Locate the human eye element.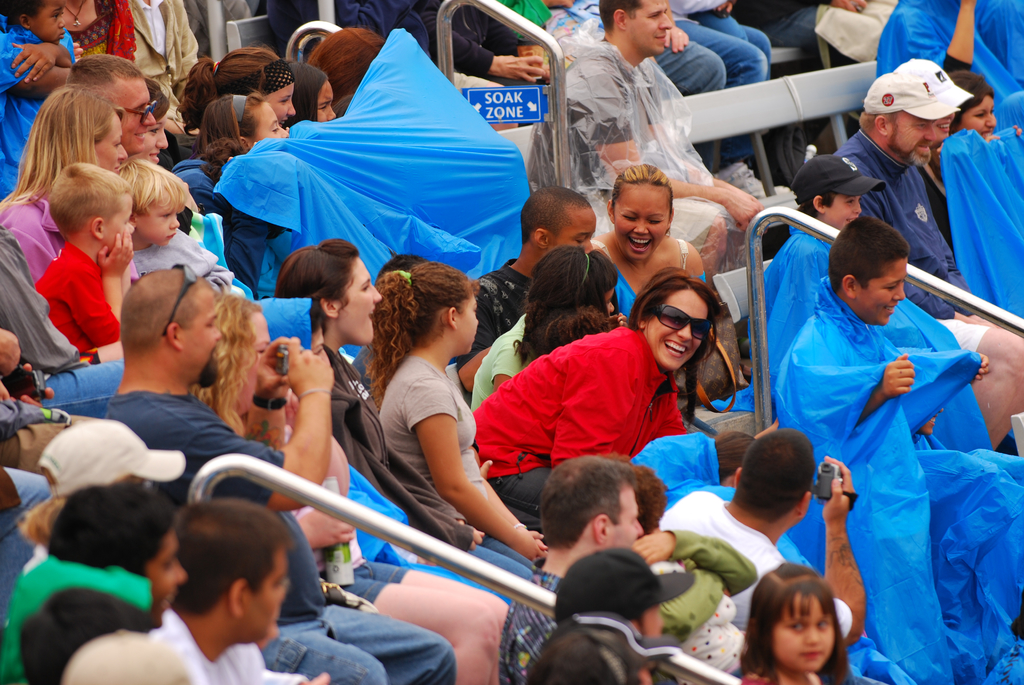
Element bbox: {"x1": 788, "y1": 617, "x2": 806, "y2": 637}.
